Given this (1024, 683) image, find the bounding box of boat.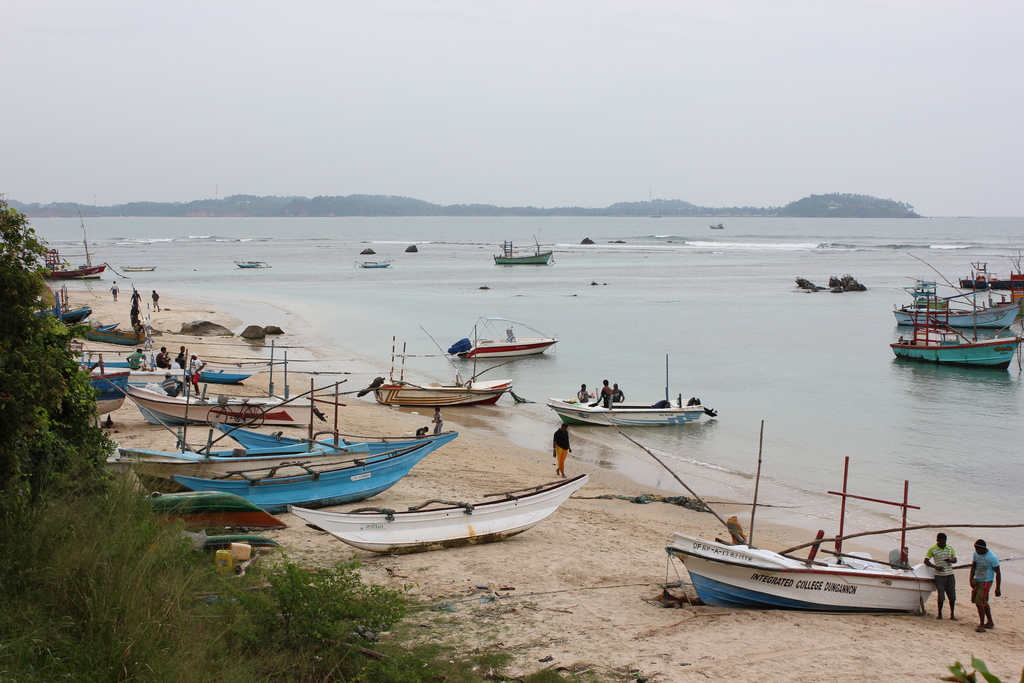
box=[710, 226, 721, 232].
